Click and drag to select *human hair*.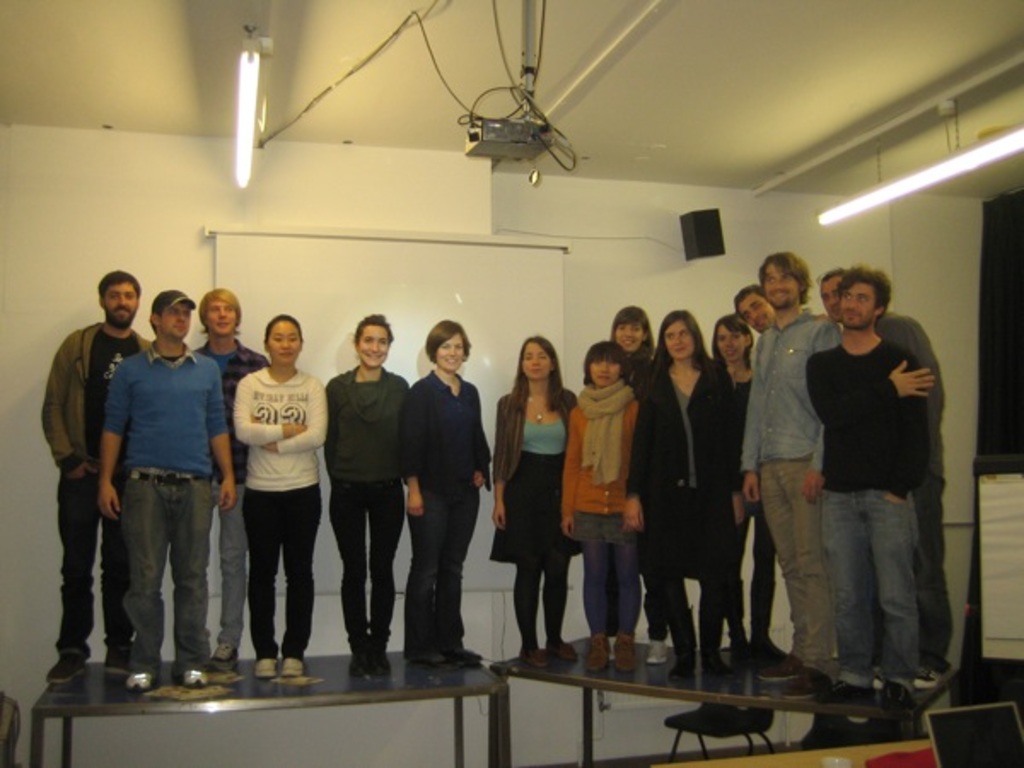
Selection: box=[734, 282, 756, 328].
